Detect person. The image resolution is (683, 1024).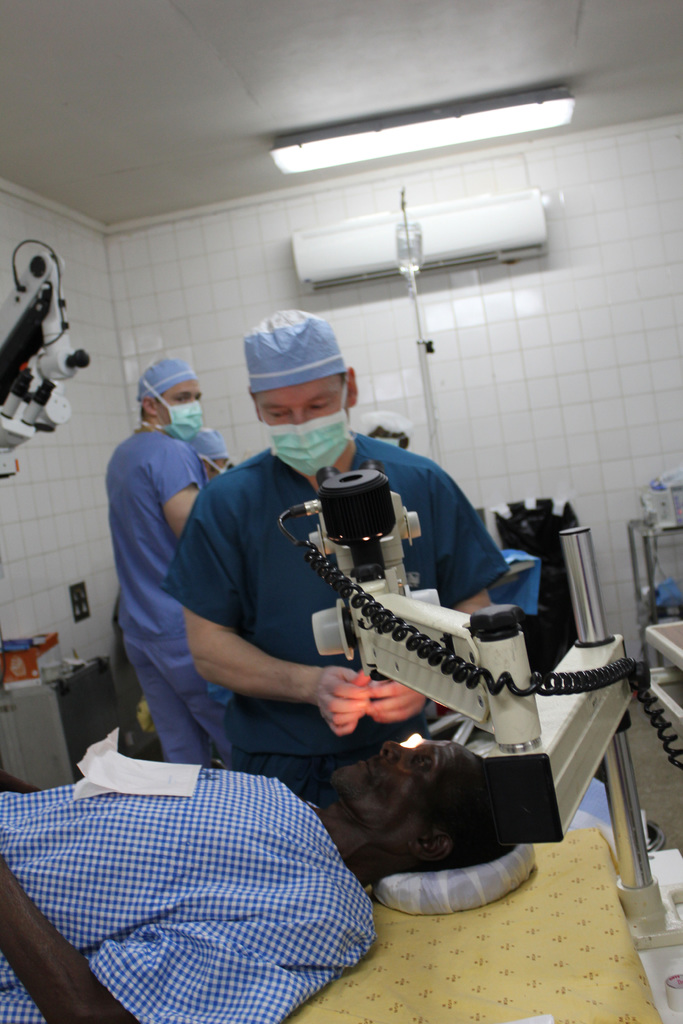
0, 735, 521, 1023.
